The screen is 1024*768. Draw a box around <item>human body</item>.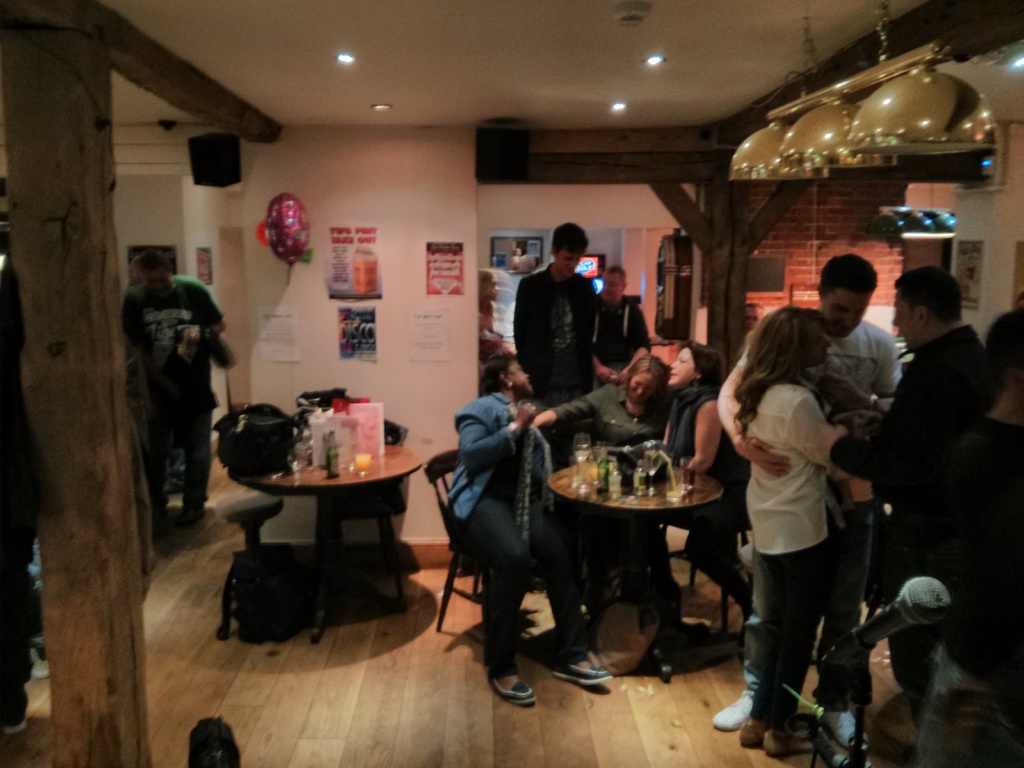
{"x1": 586, "y1": 270, "x2": 635, "y2": 379}.
